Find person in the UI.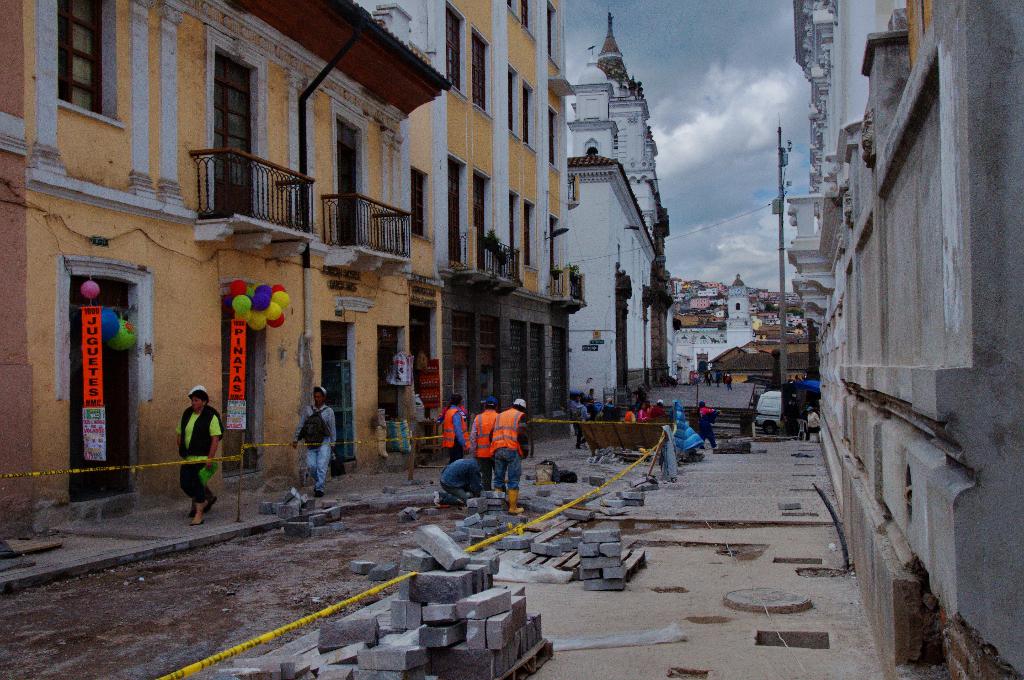
UI element at bbox=(425, 451, 484, 503).
